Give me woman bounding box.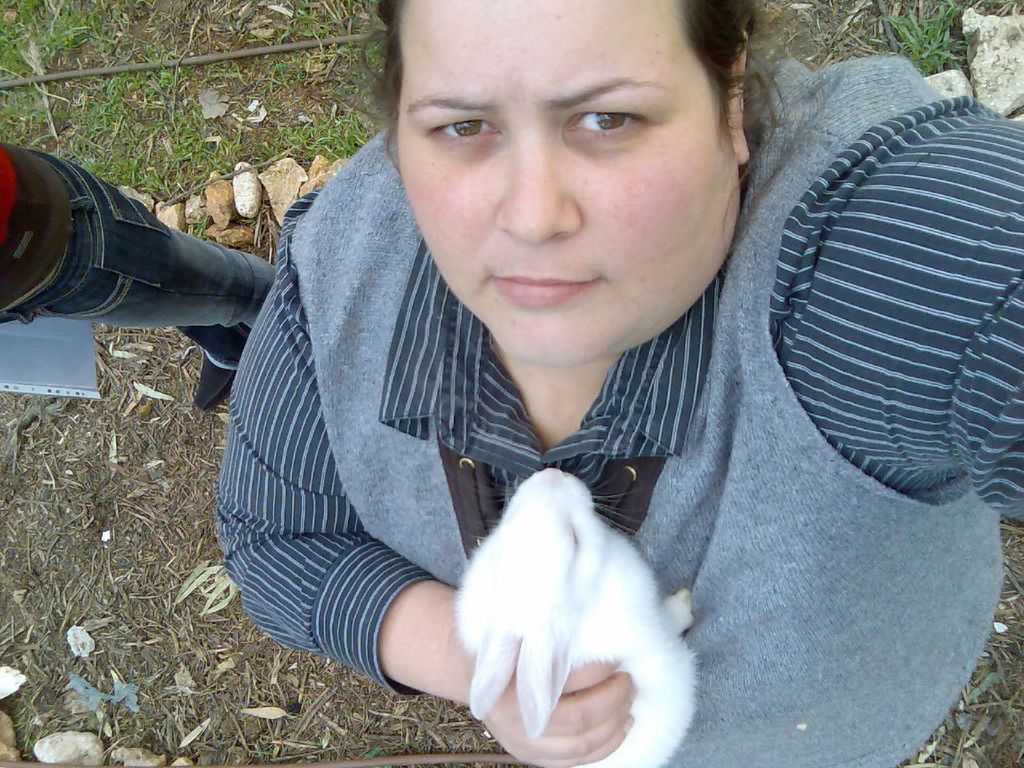
(212,0,1023,767).
